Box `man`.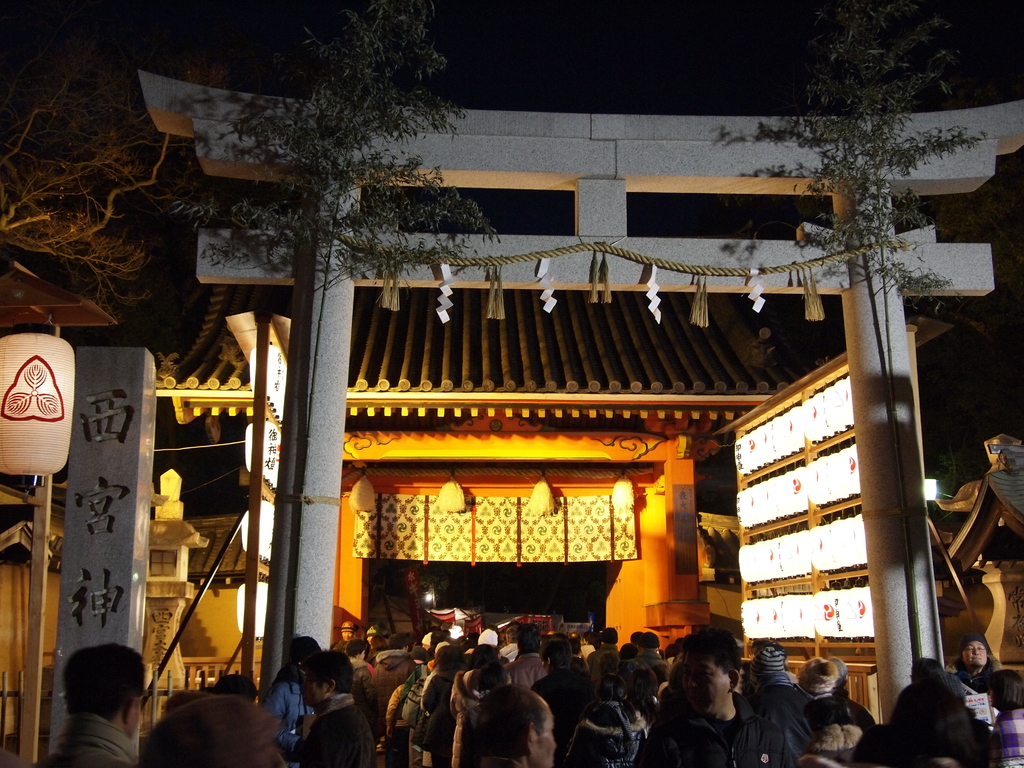
{"x1": 26, "y1": 652, "x2": 172, "y2": 765}.
